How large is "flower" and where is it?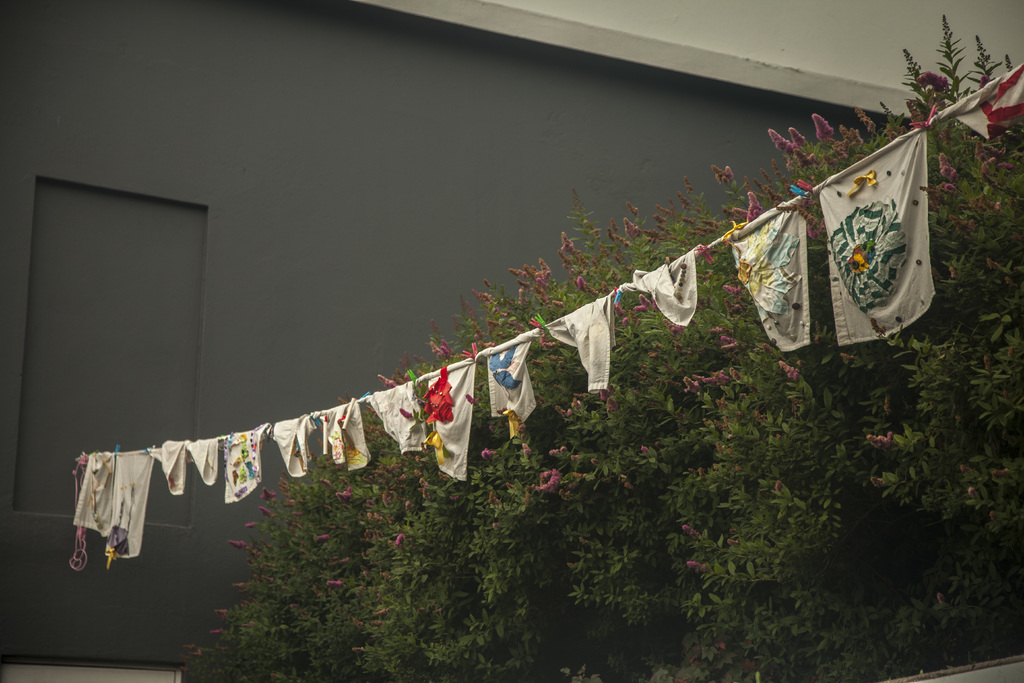
Bounding box: bbox=[689, 562, 706, 573].
